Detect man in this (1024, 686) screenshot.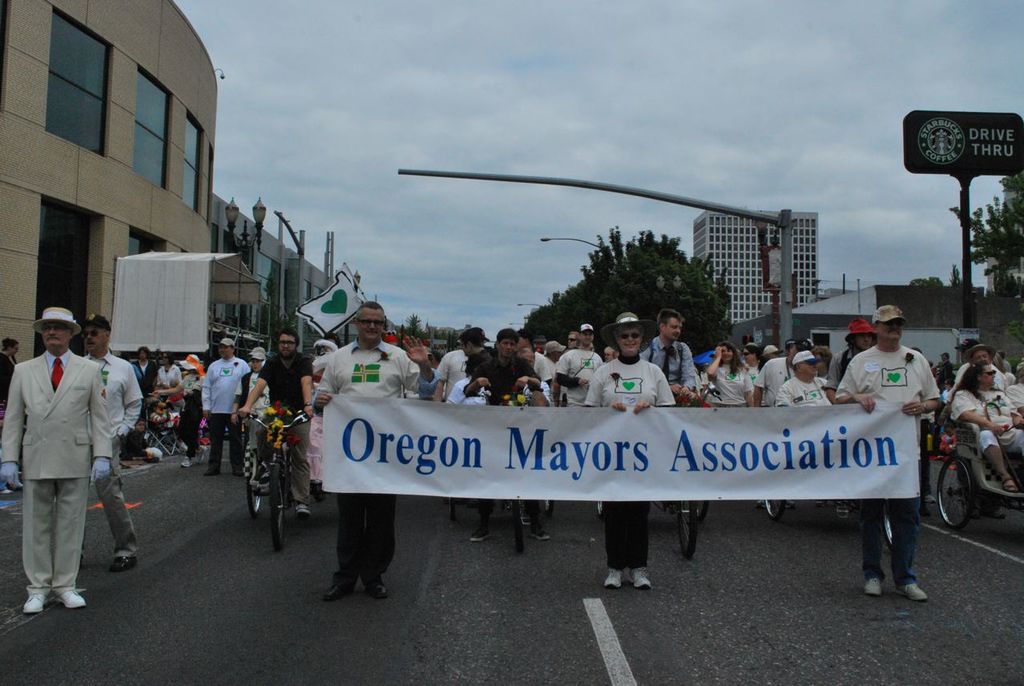
Detection: bbox=[771, 349, 836, 410].
